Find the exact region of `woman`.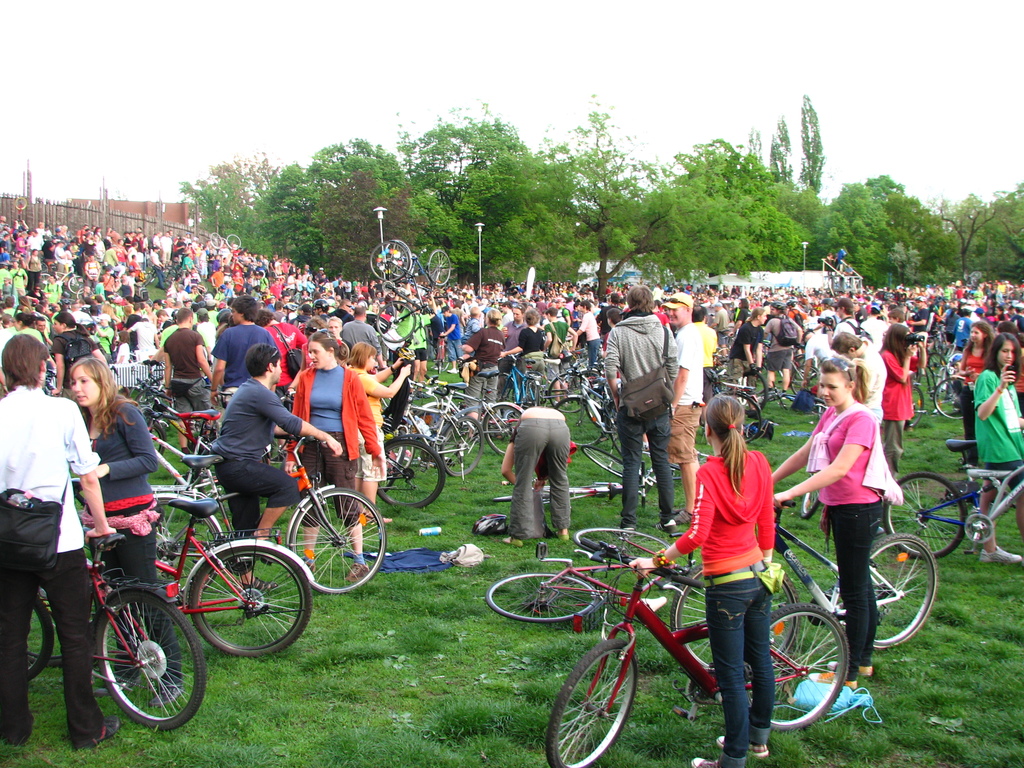
Exact region: select_region(282, 328, 387, 584).
